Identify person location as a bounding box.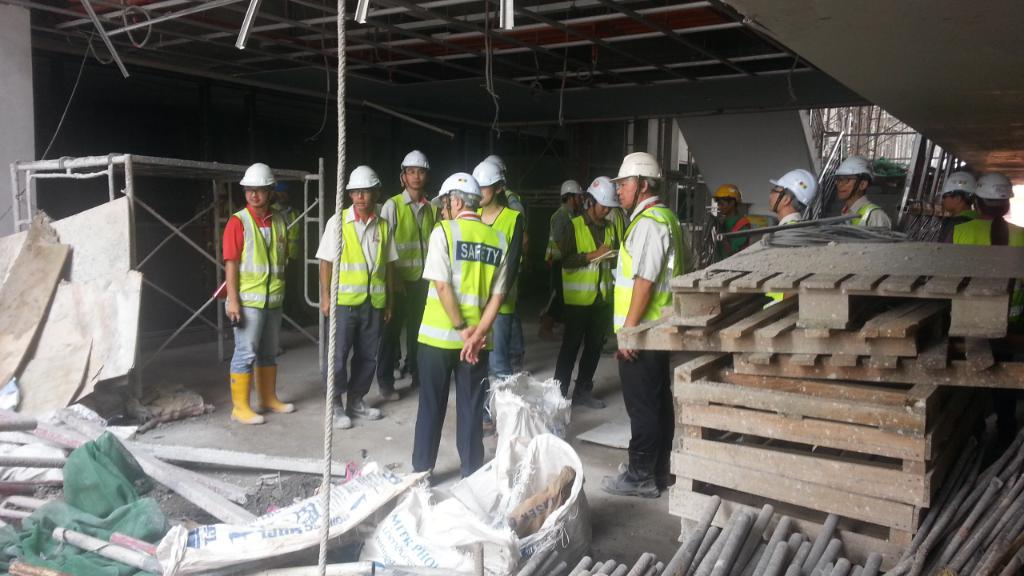
{"x1": 605, "y1": 144, "x2": 681, "y2": 503}.
